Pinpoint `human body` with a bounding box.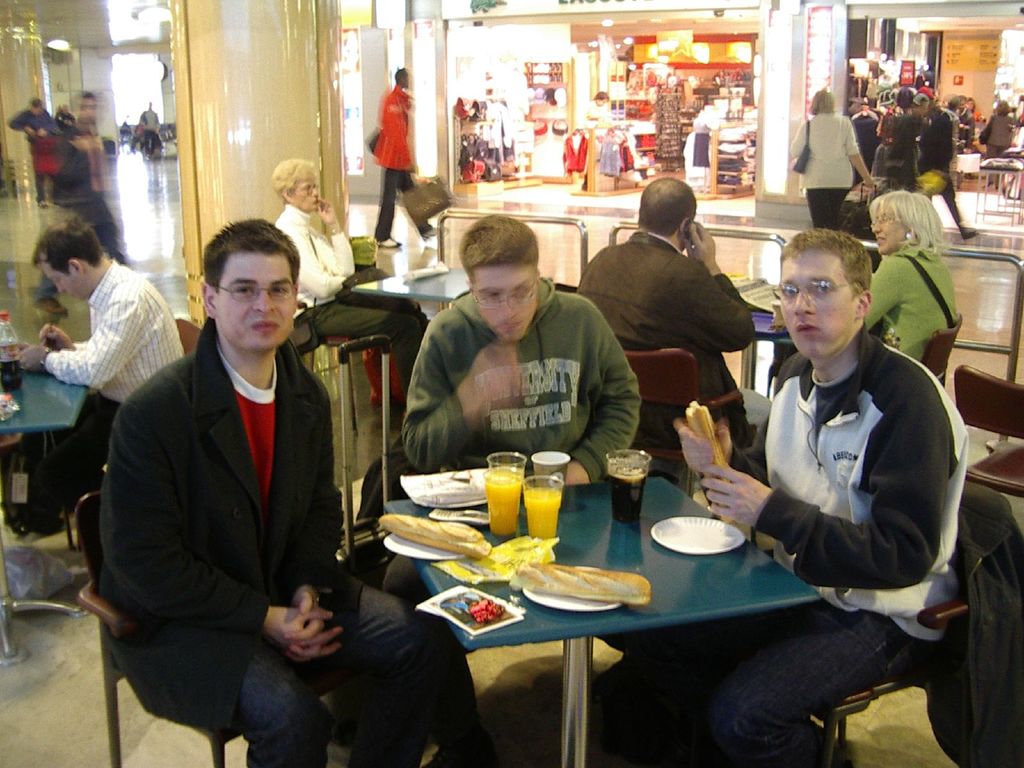
<box>575,104,605,129</box>.
